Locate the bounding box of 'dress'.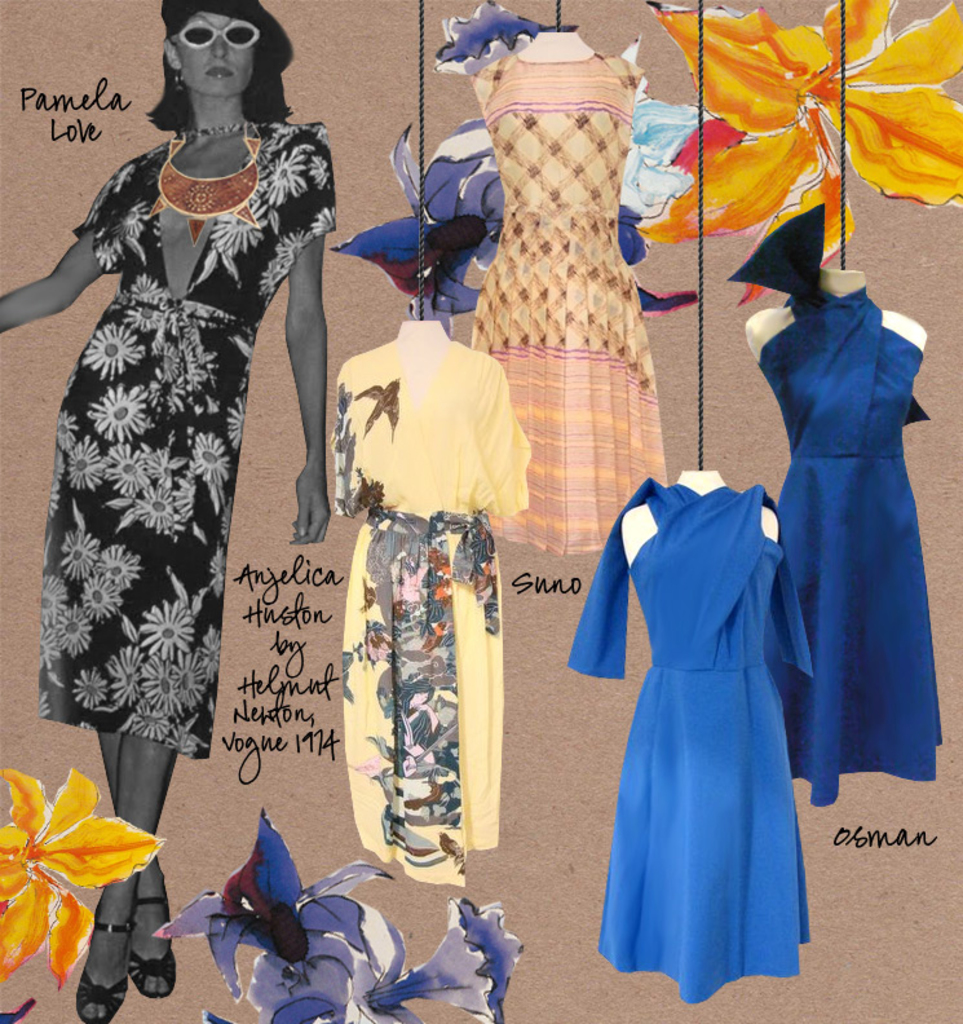
Bounding box: {"x1": 30, "y1": 112, "x2": 352, "y2": 769}.
